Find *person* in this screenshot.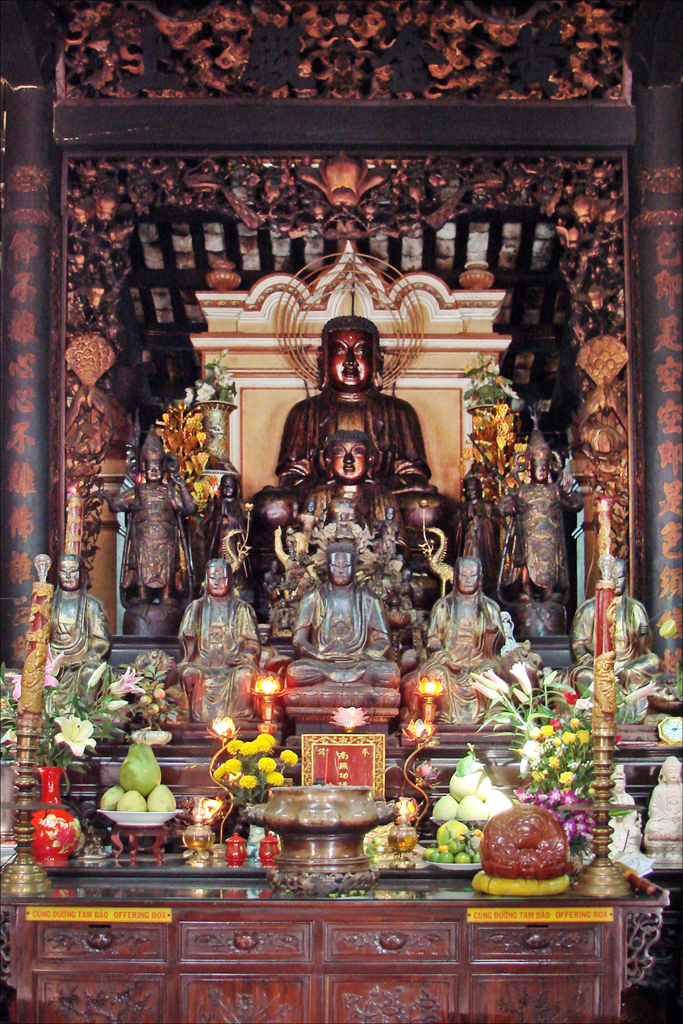
The bounding box for *person* is (284,531,401,685).
